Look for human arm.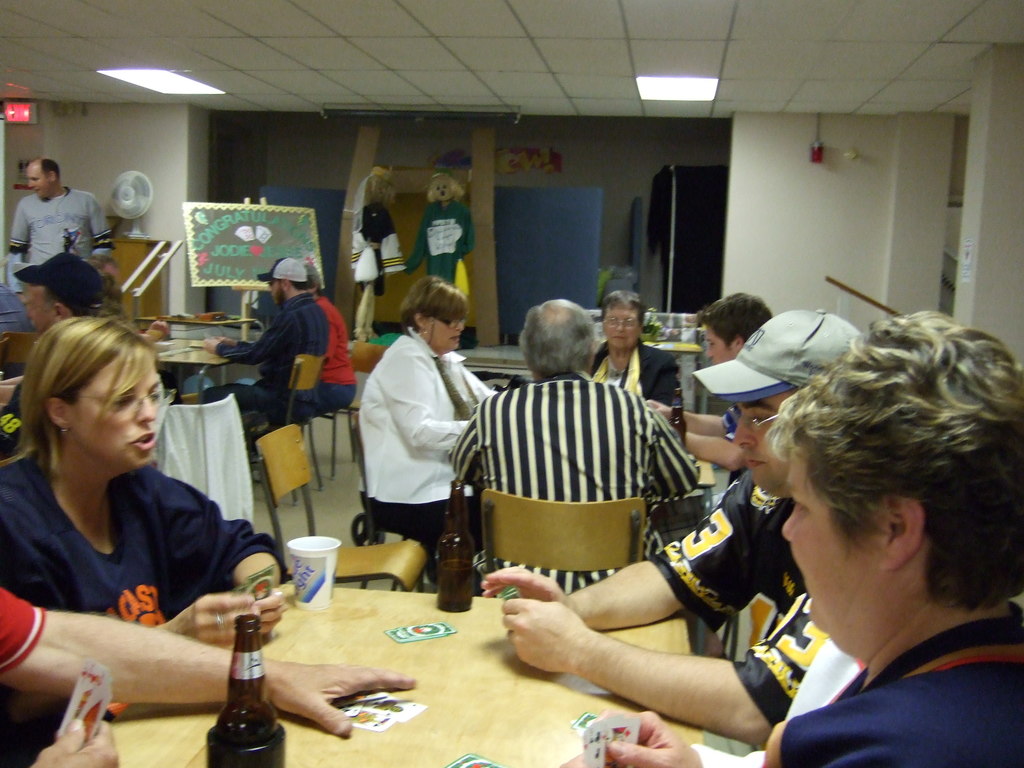
Found: BBox(464, 364, 497, 403).
